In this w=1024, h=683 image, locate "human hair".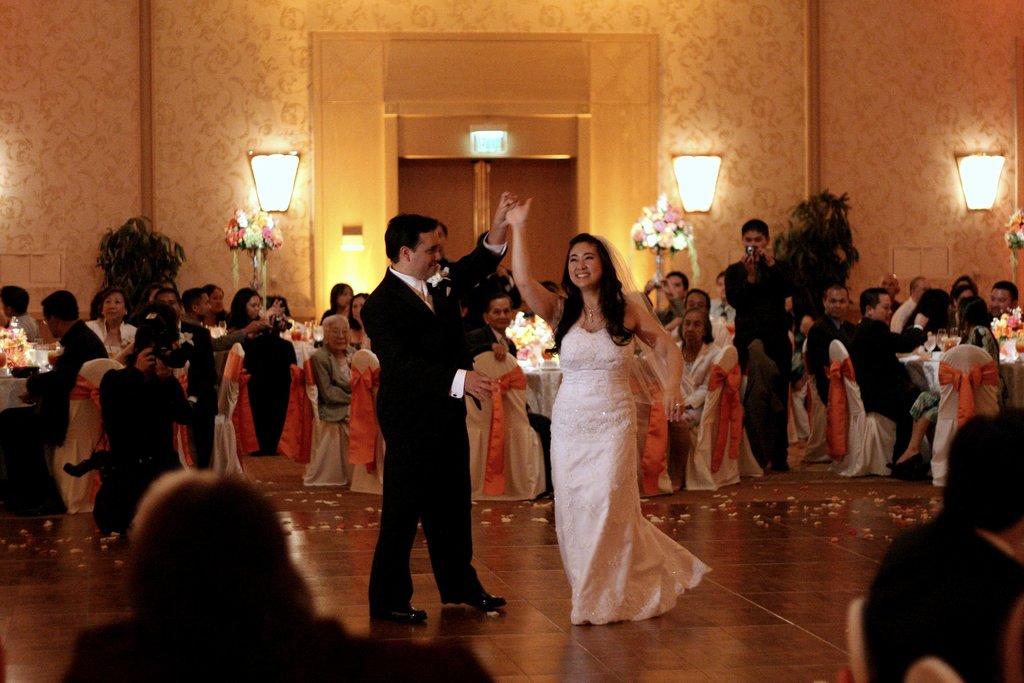
Bounding box: x1=826, y1=286, x2=847, y2=296.
